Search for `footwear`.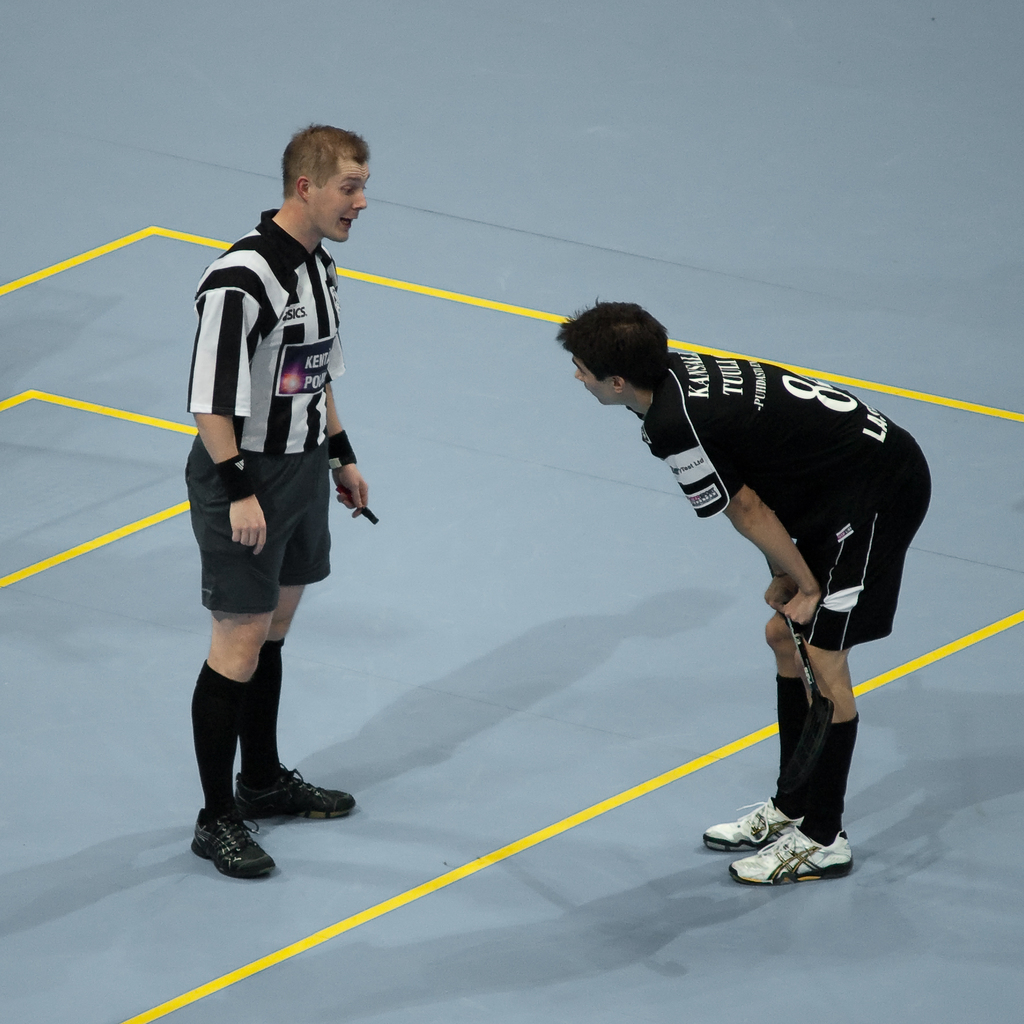
Found at pyautogui.locateOnScreen(727, 803, 855, 892).
